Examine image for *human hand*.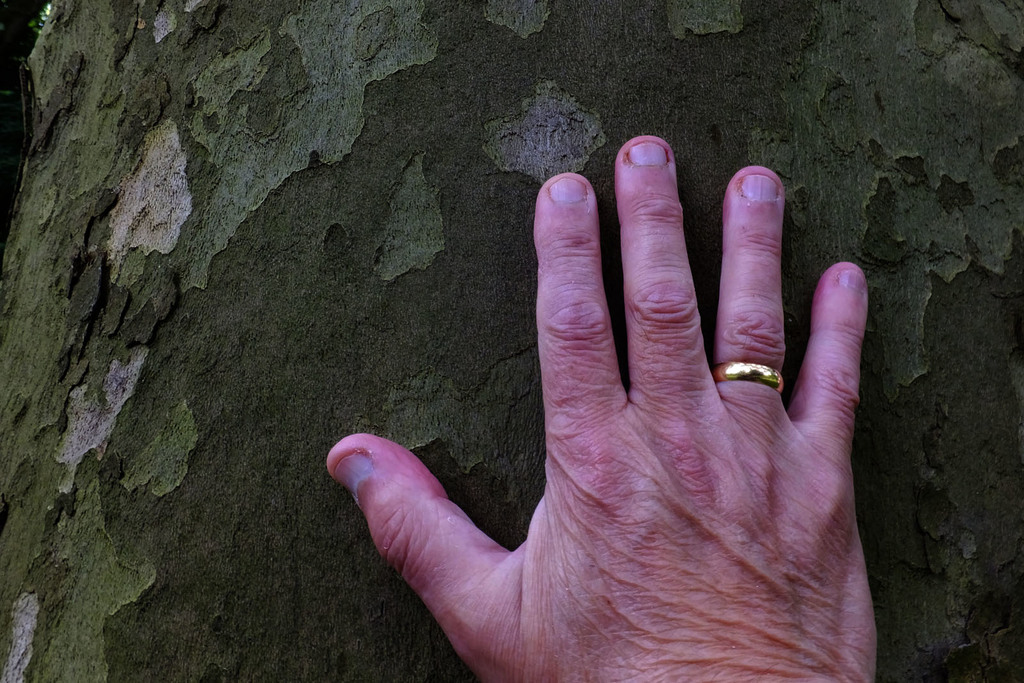
Examination result: 326 133 877 682.
